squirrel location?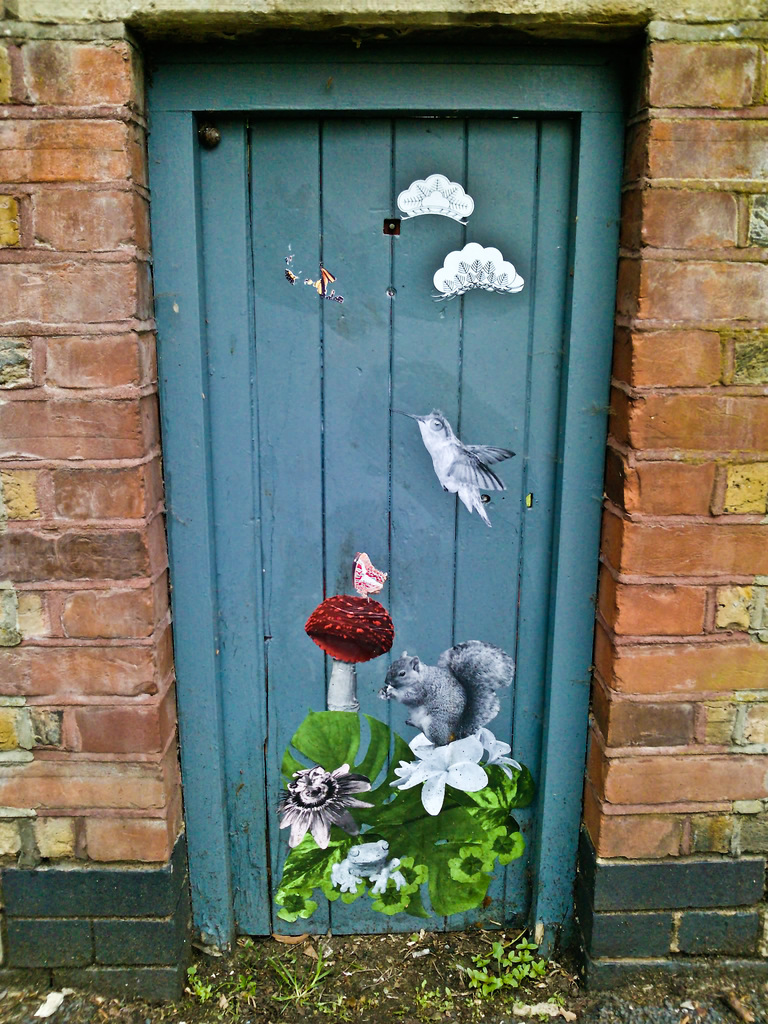
bbox=(378, 646, 518, 746)
